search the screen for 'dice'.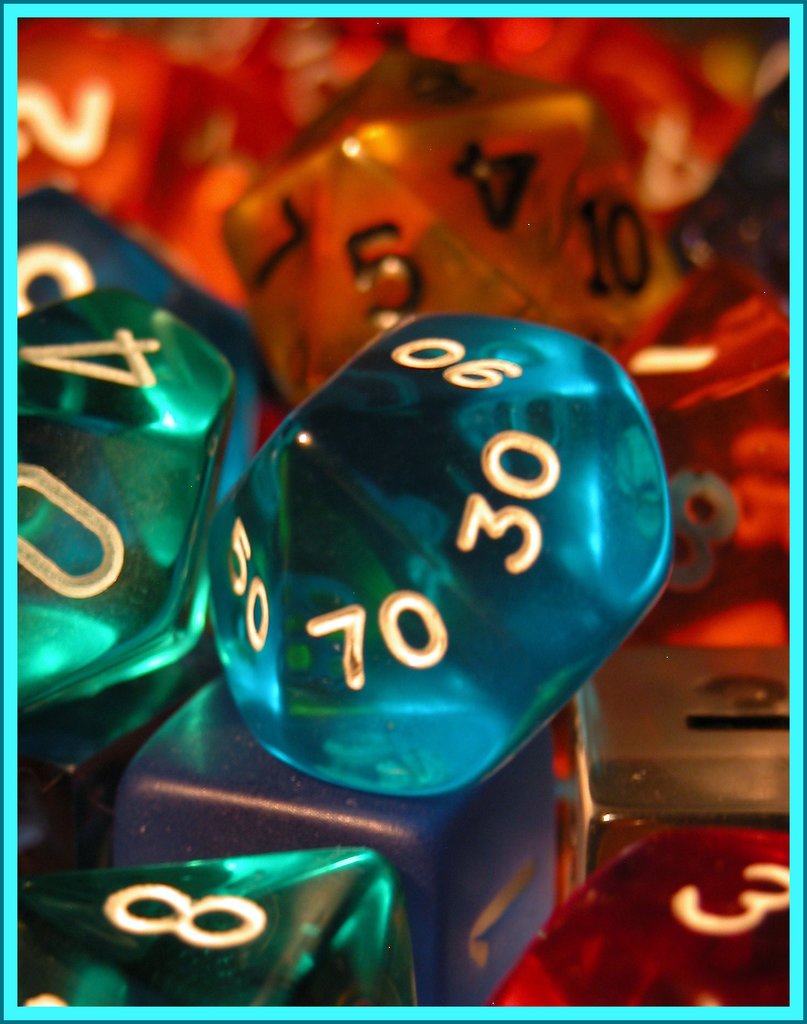
Found at <region>198, 313, 675, 798</region>.
